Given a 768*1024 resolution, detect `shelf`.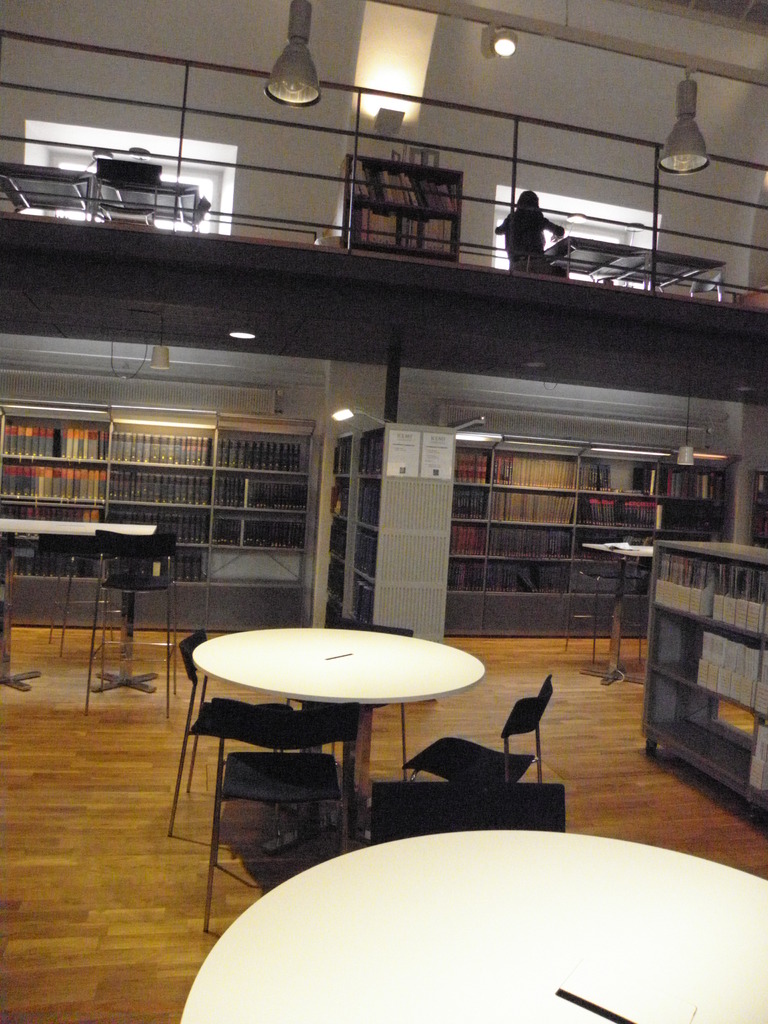
{"x1": 326, "y1": 432, "x2": 357, "y2": 626}.
